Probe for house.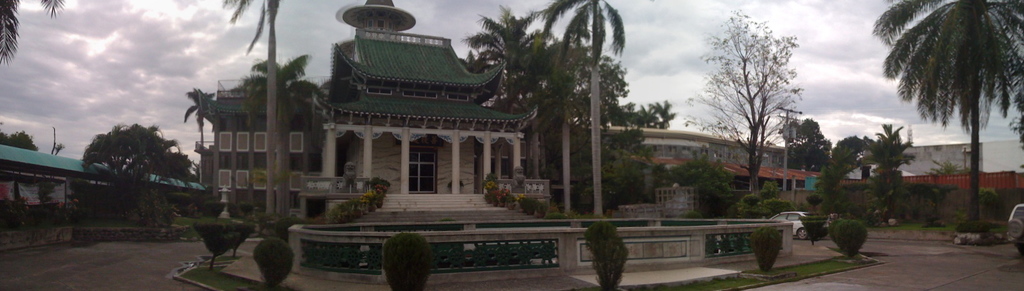
Probe result: bbox=(630, 155, 832, 211).
